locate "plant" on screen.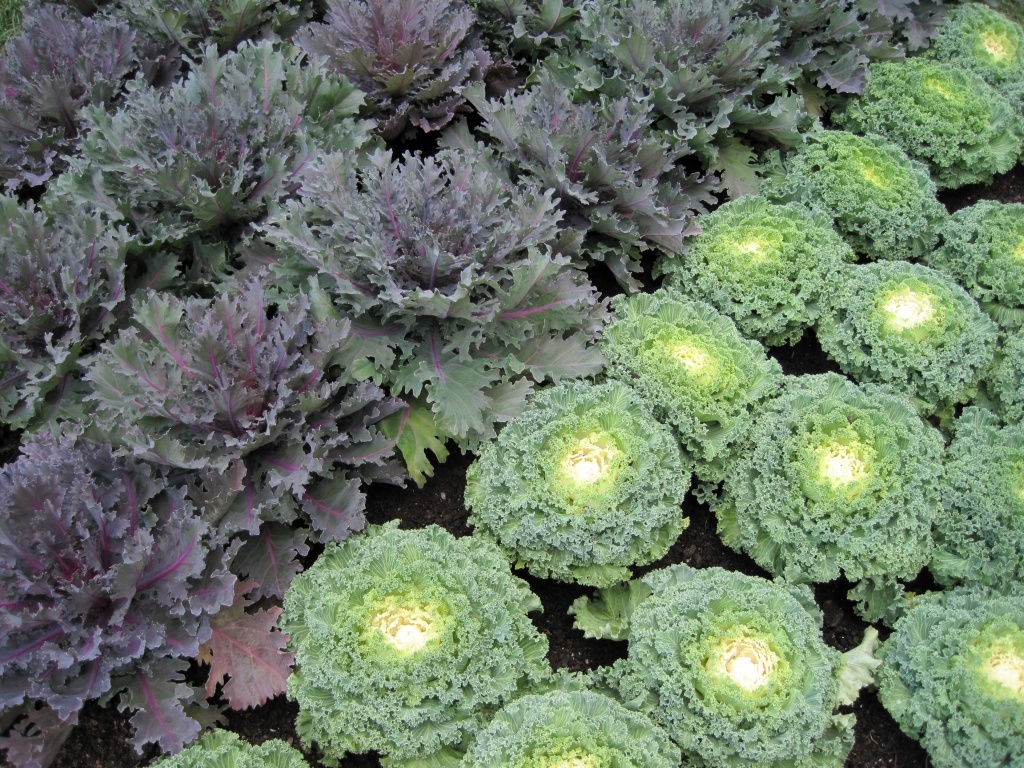
On screen at (0,0,147,196).
